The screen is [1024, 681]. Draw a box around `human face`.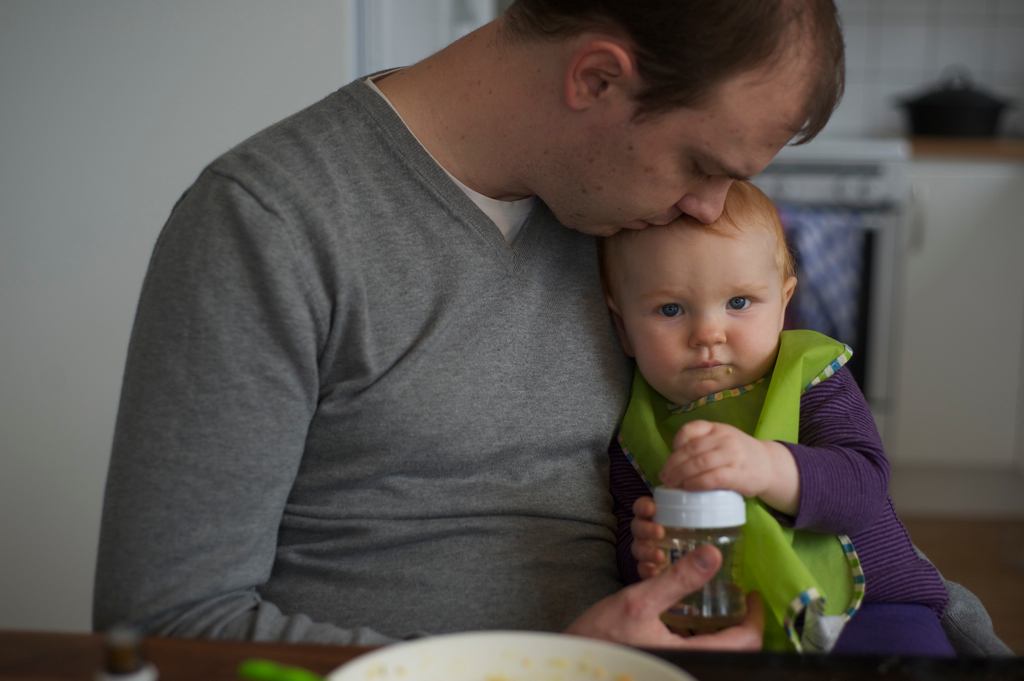
region(613, 215, 781, 406).
